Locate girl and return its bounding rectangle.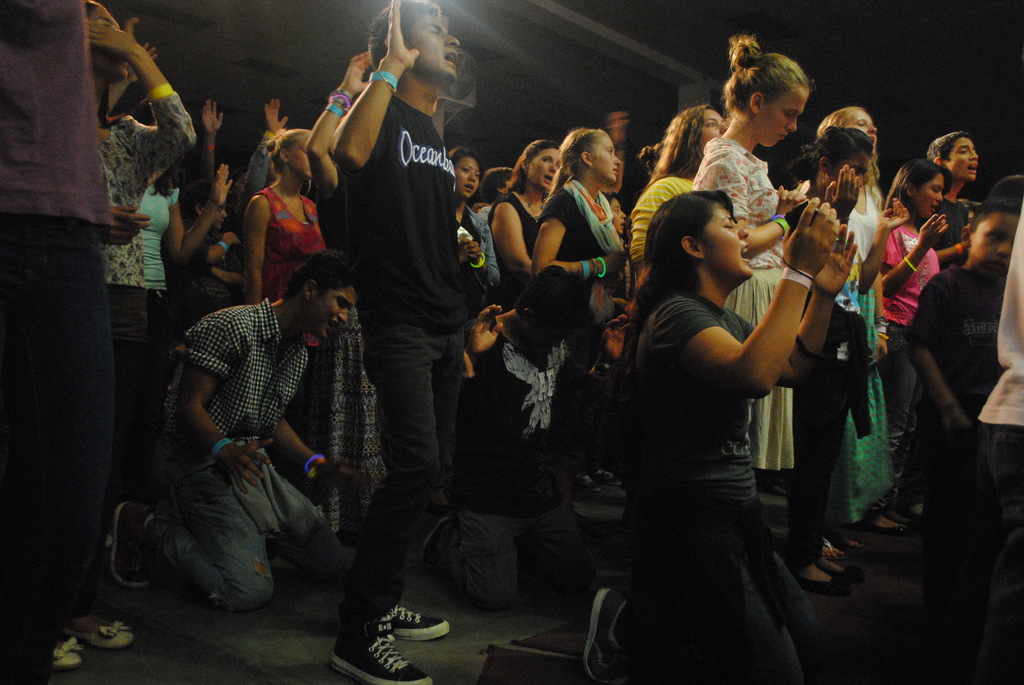
(left=528, top=130, right=632, bottom=513).
